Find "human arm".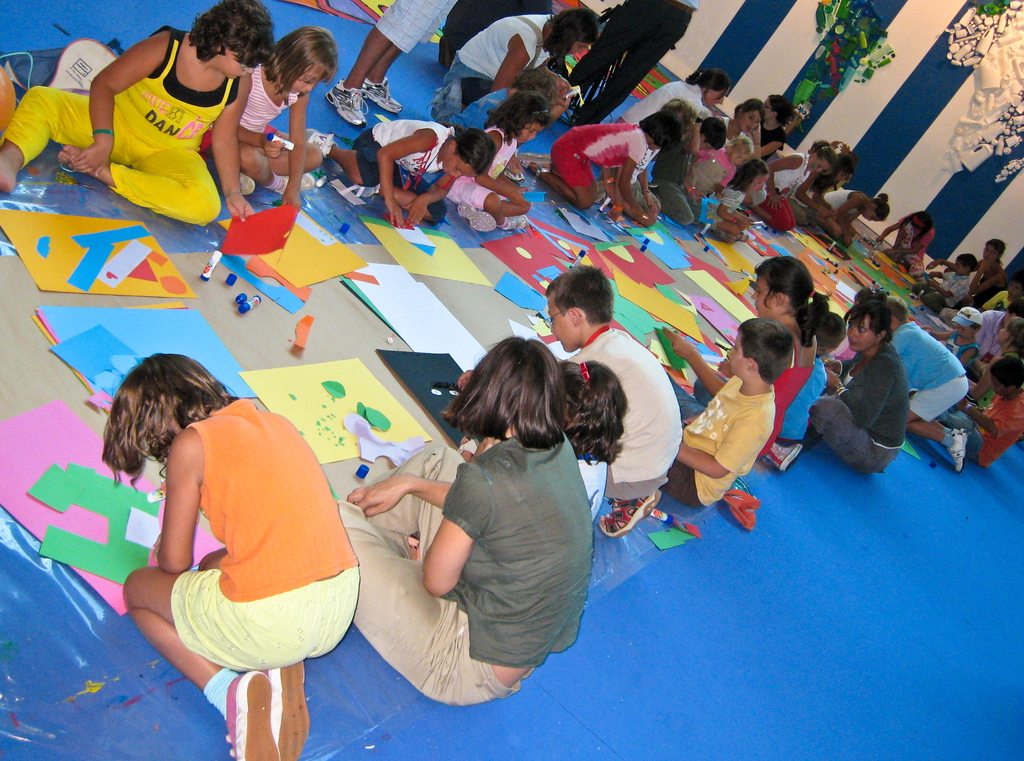
region(876, 221, 897, 246).
